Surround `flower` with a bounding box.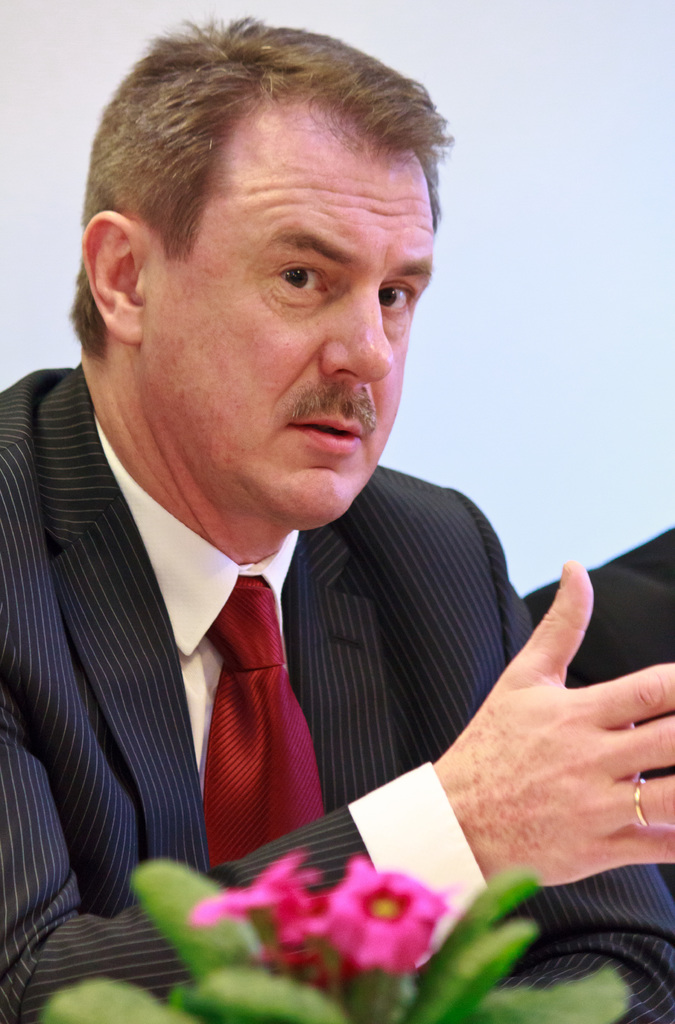
<box>179,838,323,938</box>.
